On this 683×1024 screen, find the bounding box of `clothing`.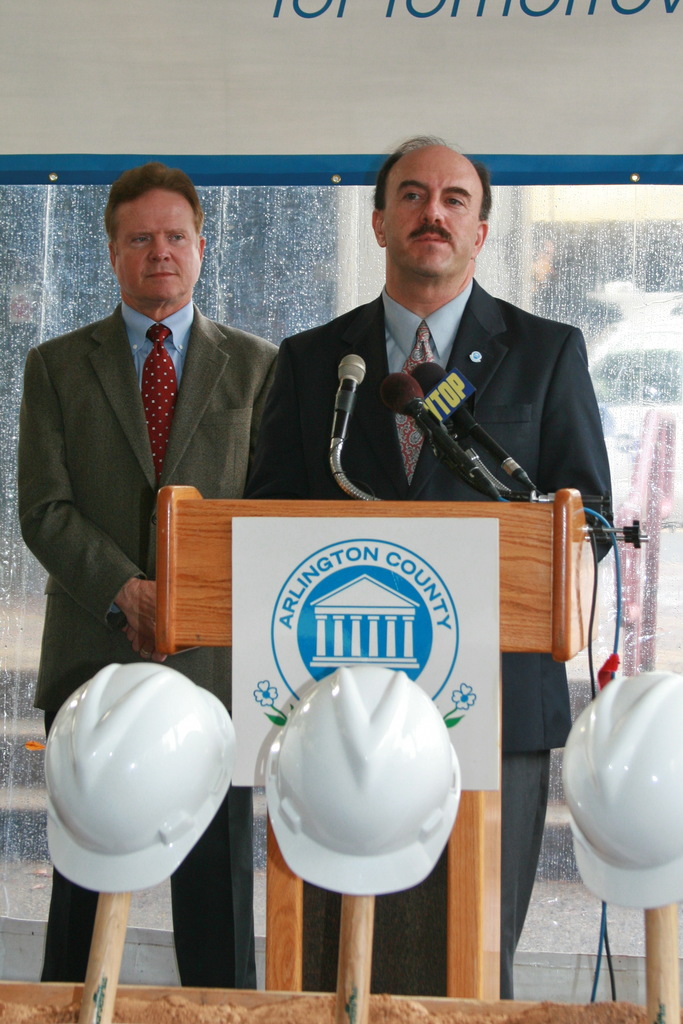
Bounding box: [15, 293, 274, 984].
